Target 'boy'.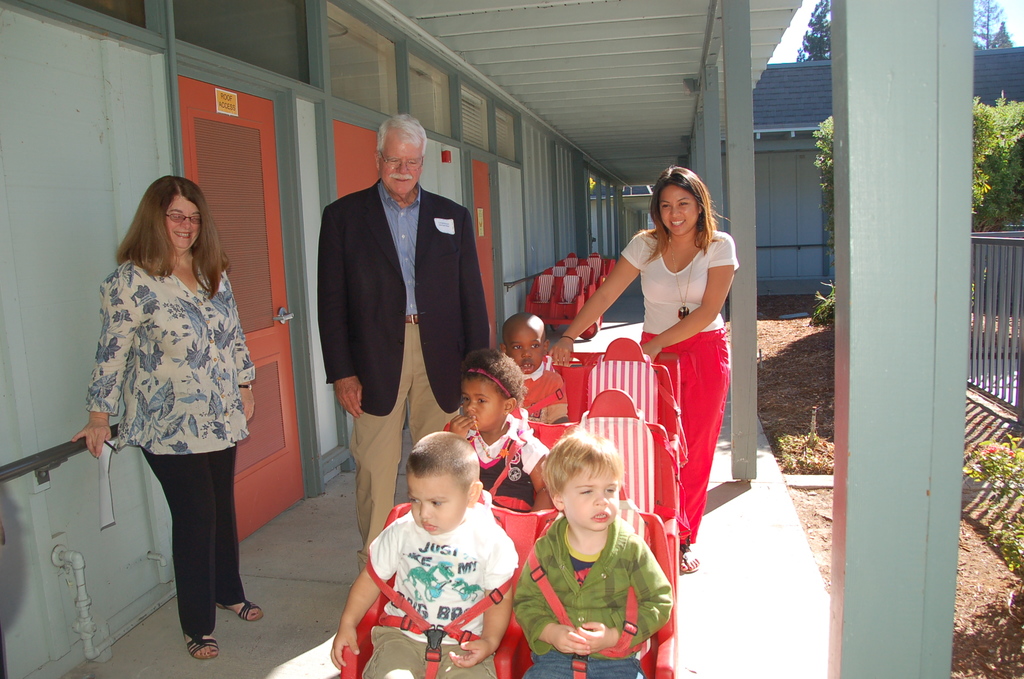
Target region: x1=515, y1=427, x2=668, y2=678.
